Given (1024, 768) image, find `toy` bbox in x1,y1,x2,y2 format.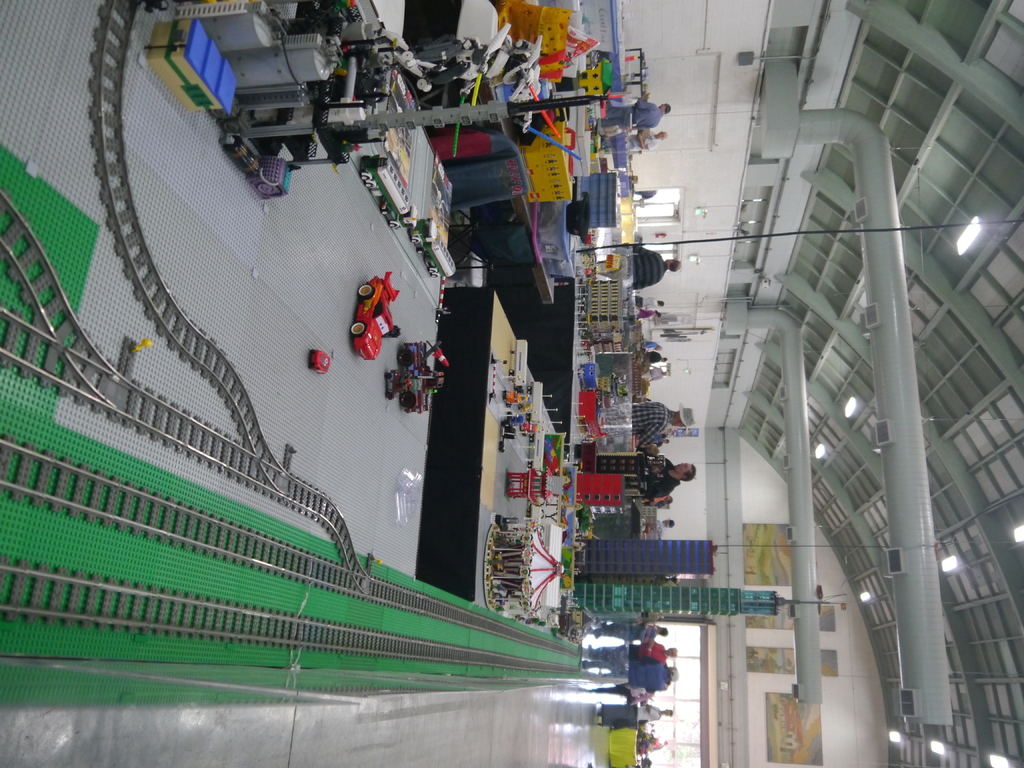
500,384,530,412.
